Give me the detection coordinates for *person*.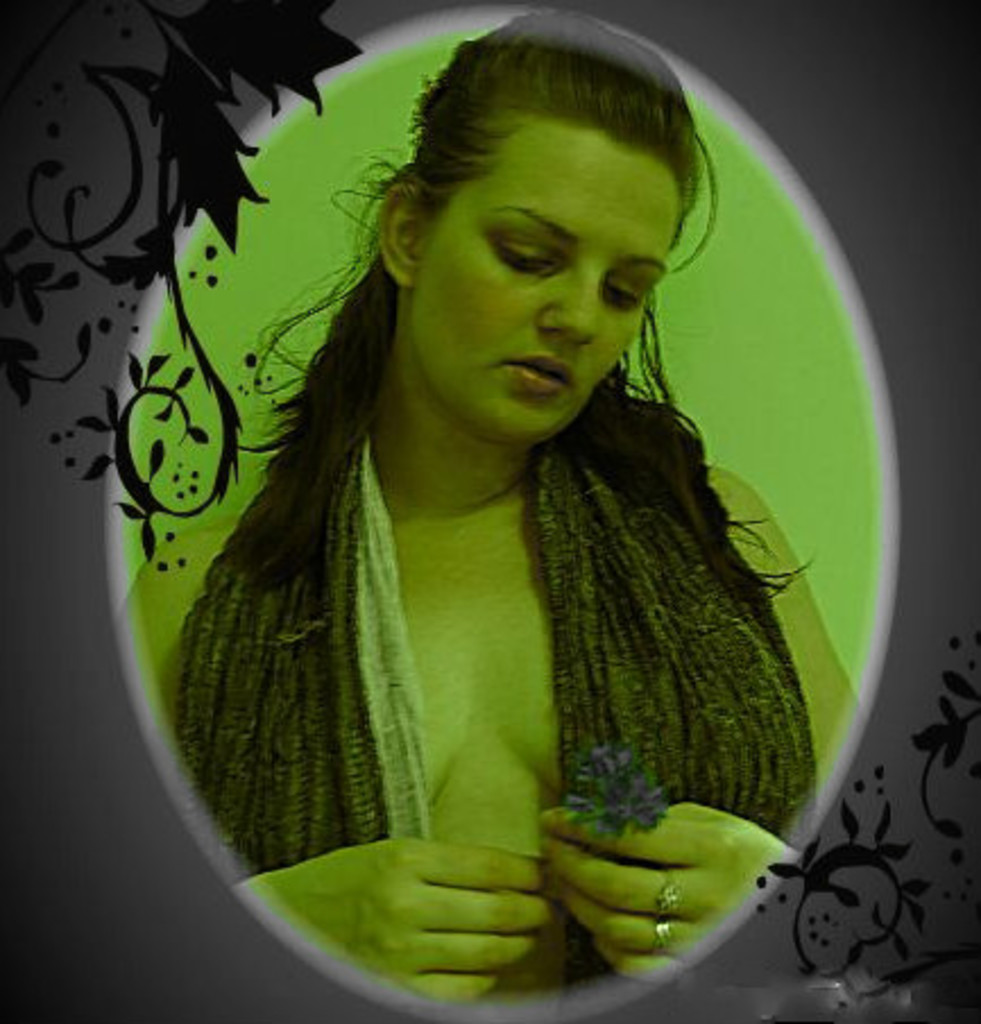
(136, 32, 841, 963).
